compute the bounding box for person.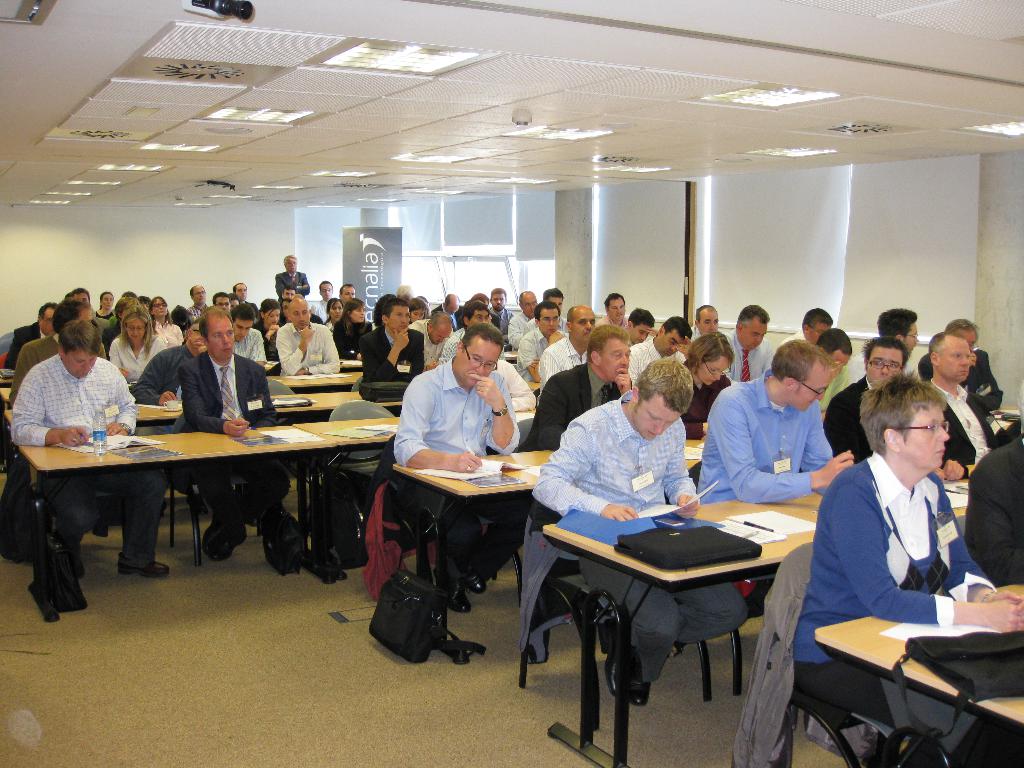
crop(788, 371, 1023, 732).
